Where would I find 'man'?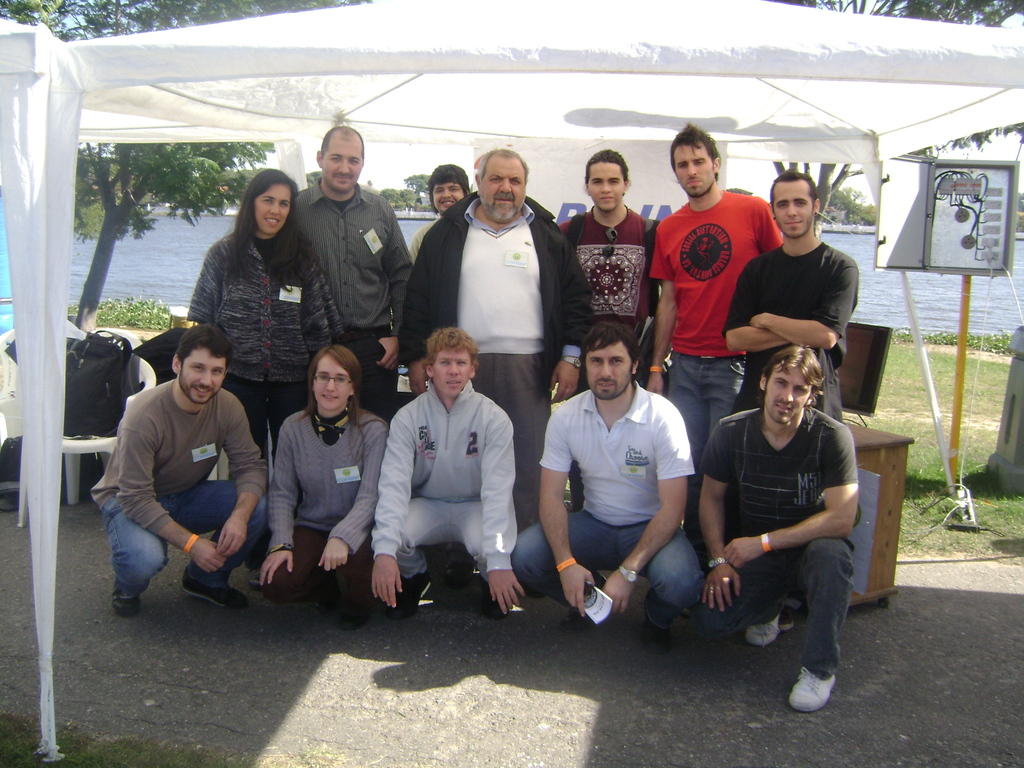
At (left=84, top=331, right=268, bottom=629).
